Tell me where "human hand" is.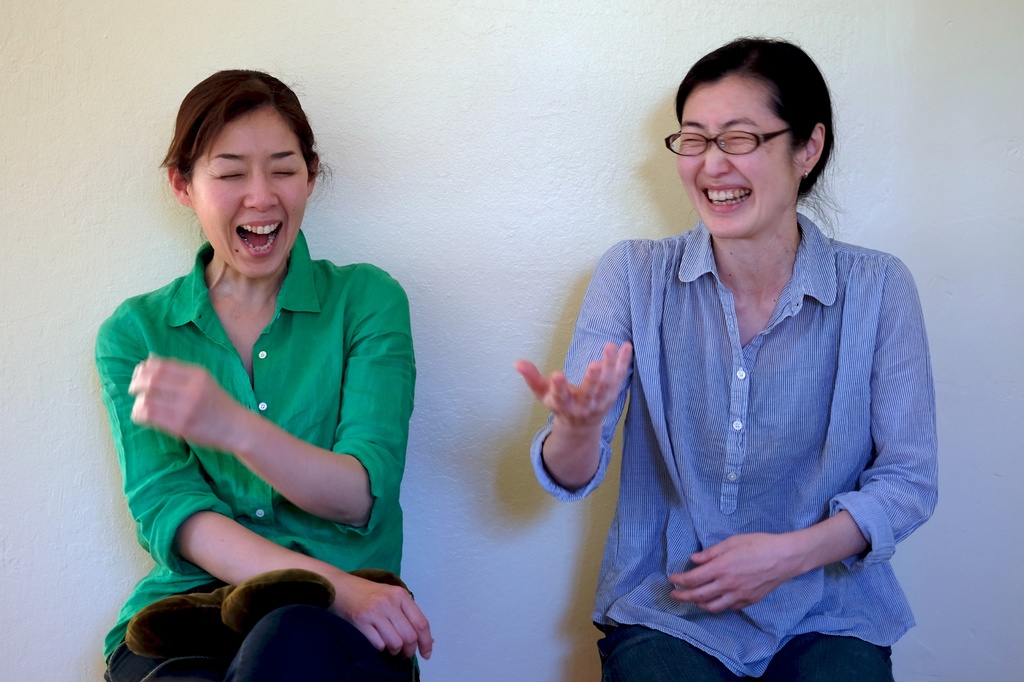
"human hand" is at x1=527, y1=335, x2=647, y2=487.
